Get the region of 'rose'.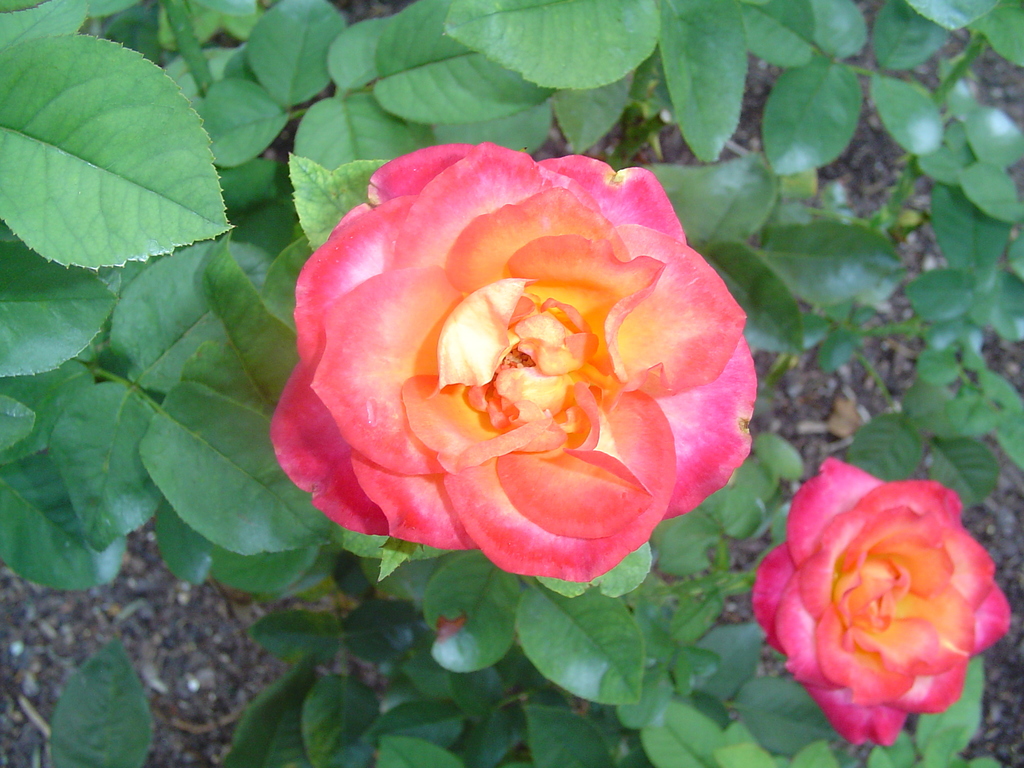
273,135,759,585.
